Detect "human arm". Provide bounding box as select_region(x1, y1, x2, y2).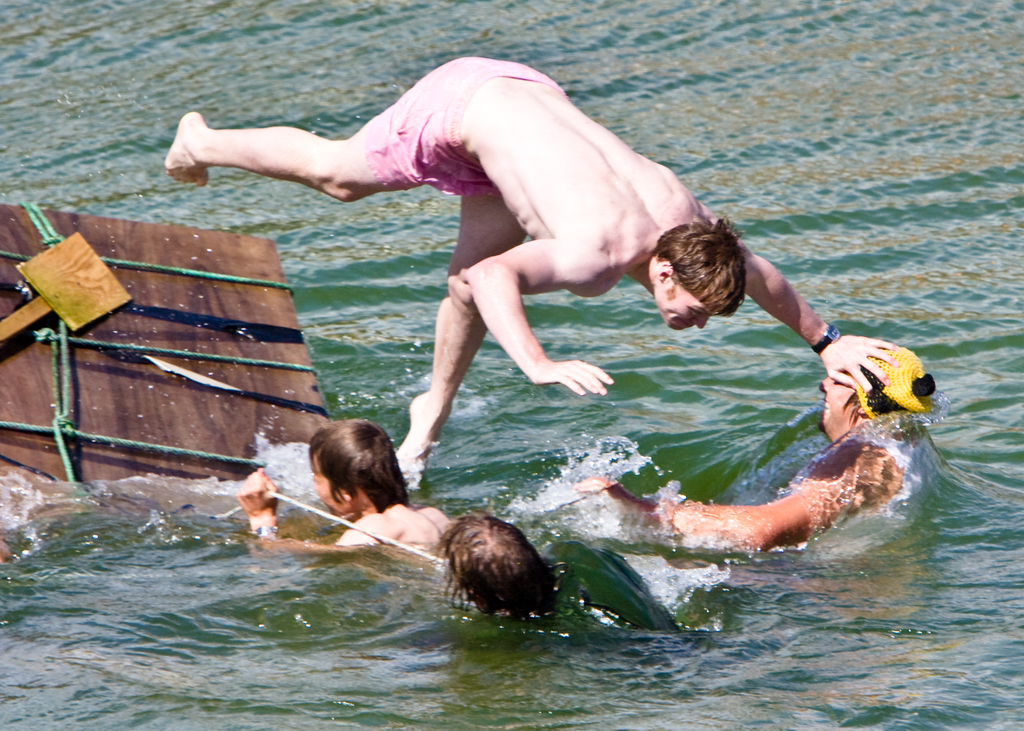
select_region(460, 239, 622, 397).
